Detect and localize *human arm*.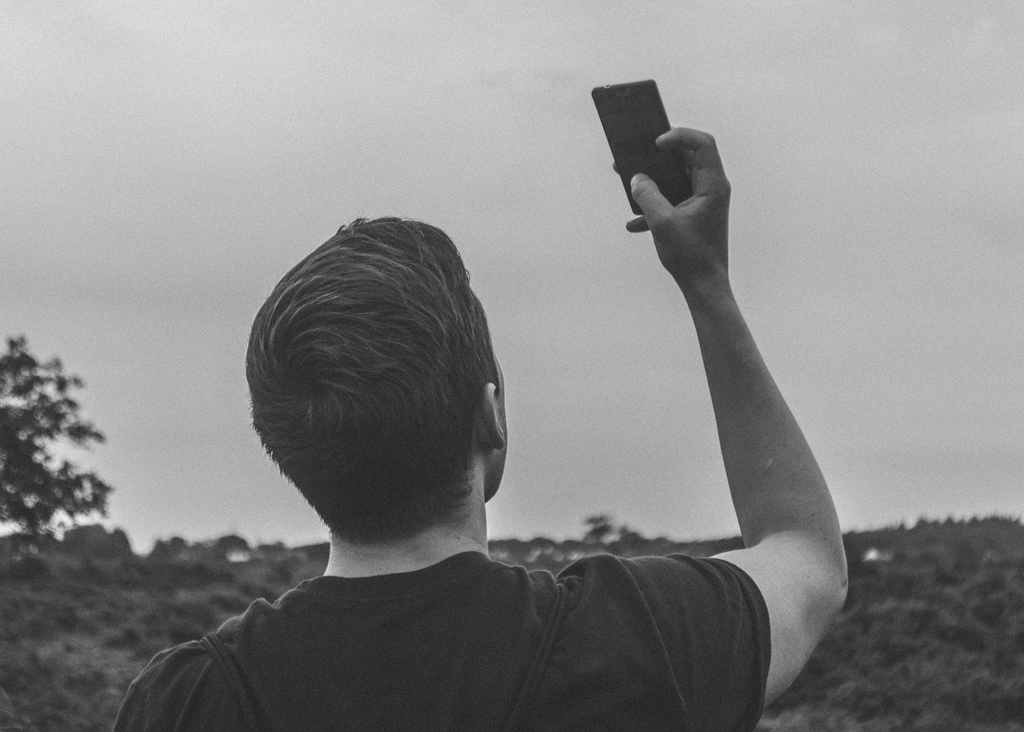
Localized at l=492, t=138, r=827, b=718.
